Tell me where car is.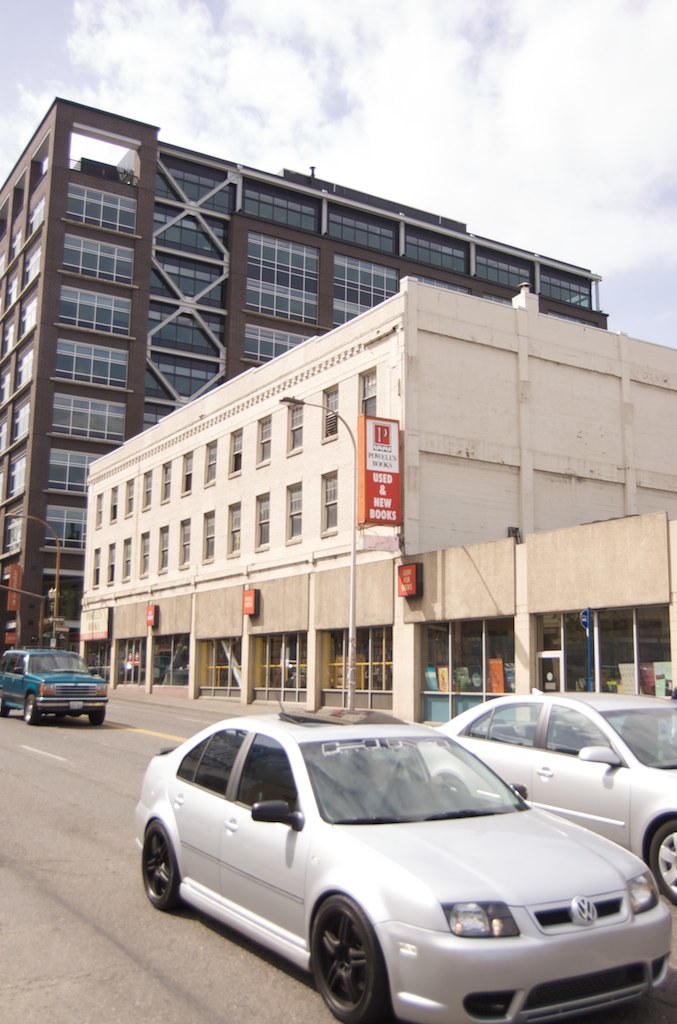
car is at <box>414,685,676,903</box>.
